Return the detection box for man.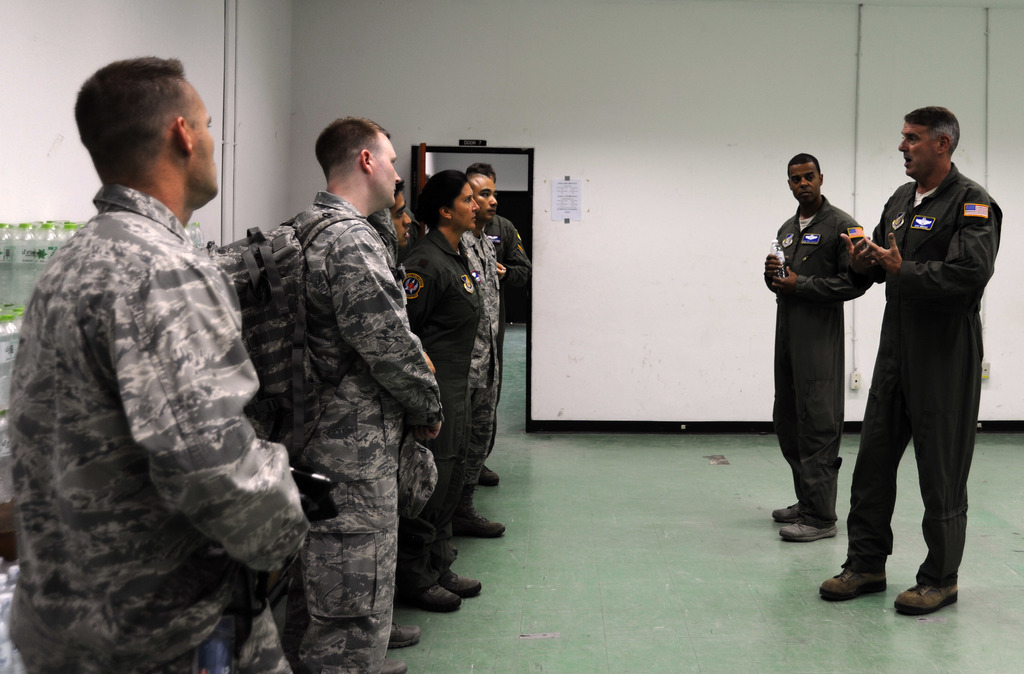
box(461, 166, 527, 481).
